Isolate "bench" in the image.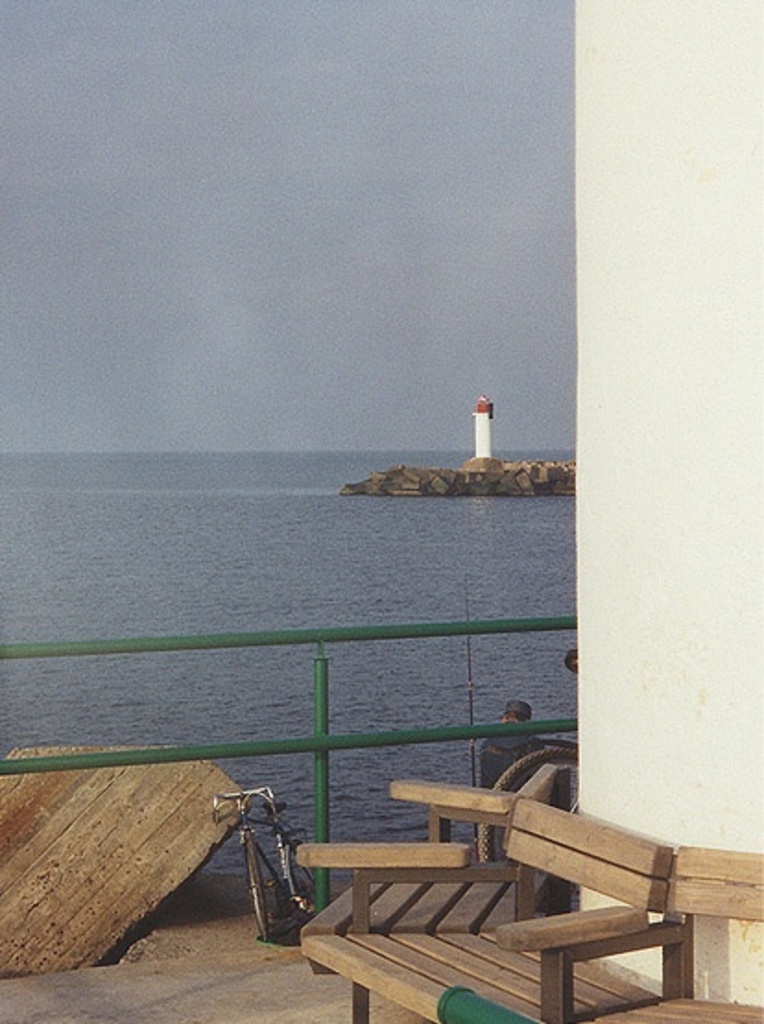
Isolated region: 543,845,762,1022.
